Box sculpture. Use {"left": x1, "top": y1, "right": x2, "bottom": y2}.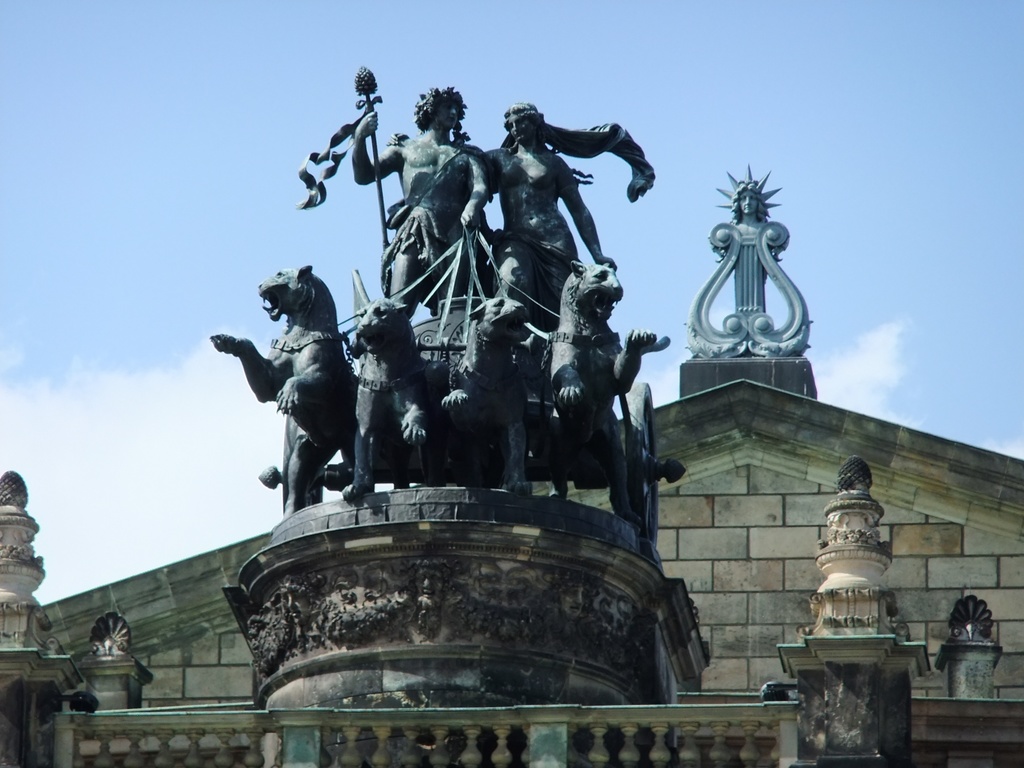
{"left": 684, "top": 150, "right": 824, "bottom": 365}.
